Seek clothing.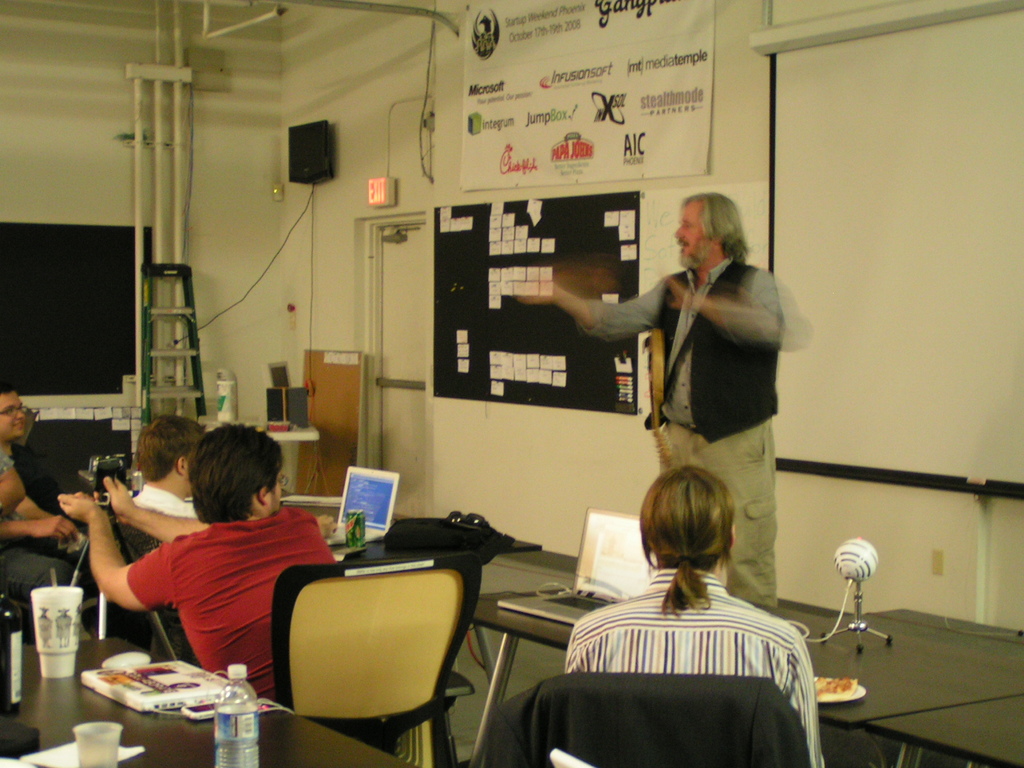
[left=0, top=436, right=154, bottom=642].
